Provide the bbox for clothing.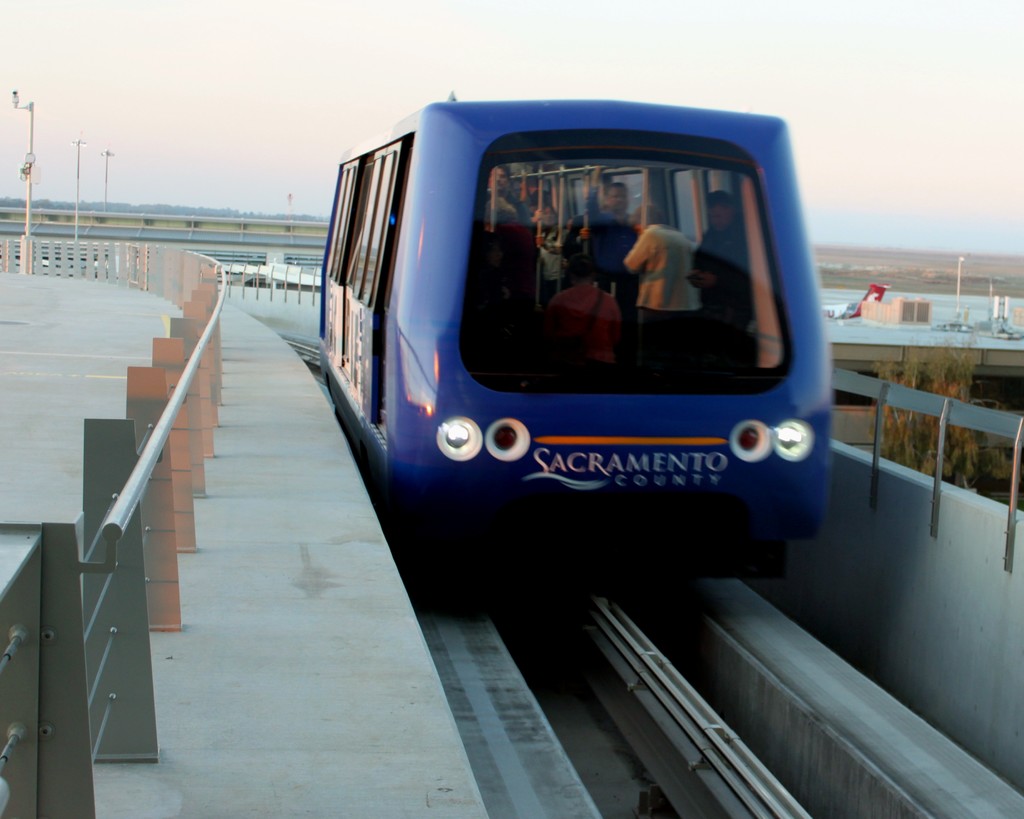
571, 209, 604, 296.
